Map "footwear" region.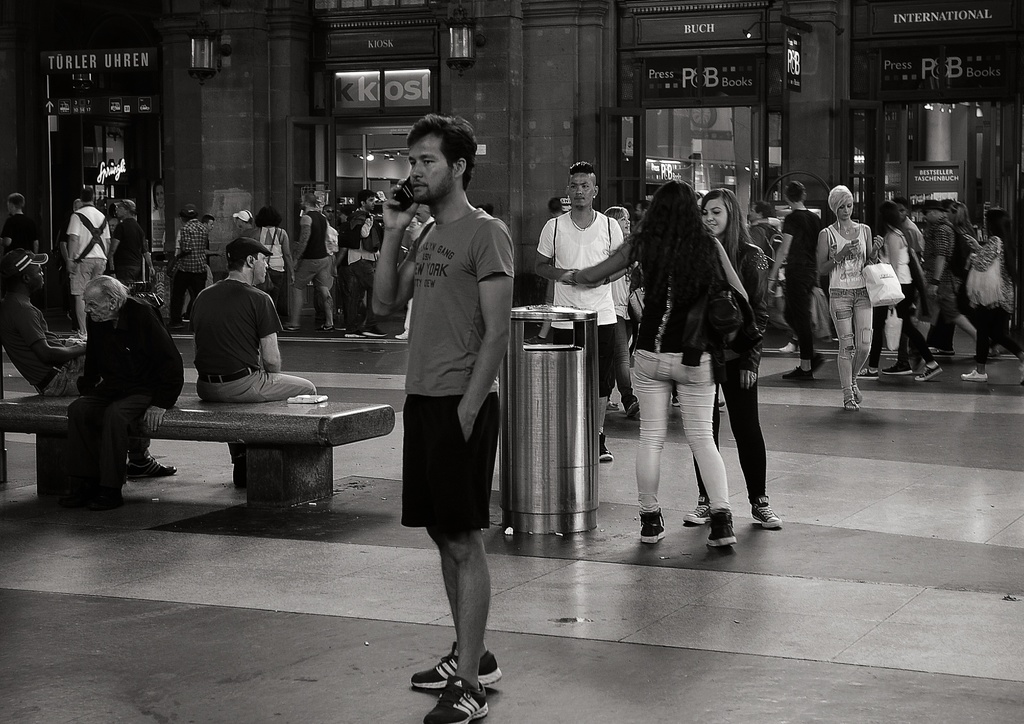
Mapped to (704, 510, 741, 549).
